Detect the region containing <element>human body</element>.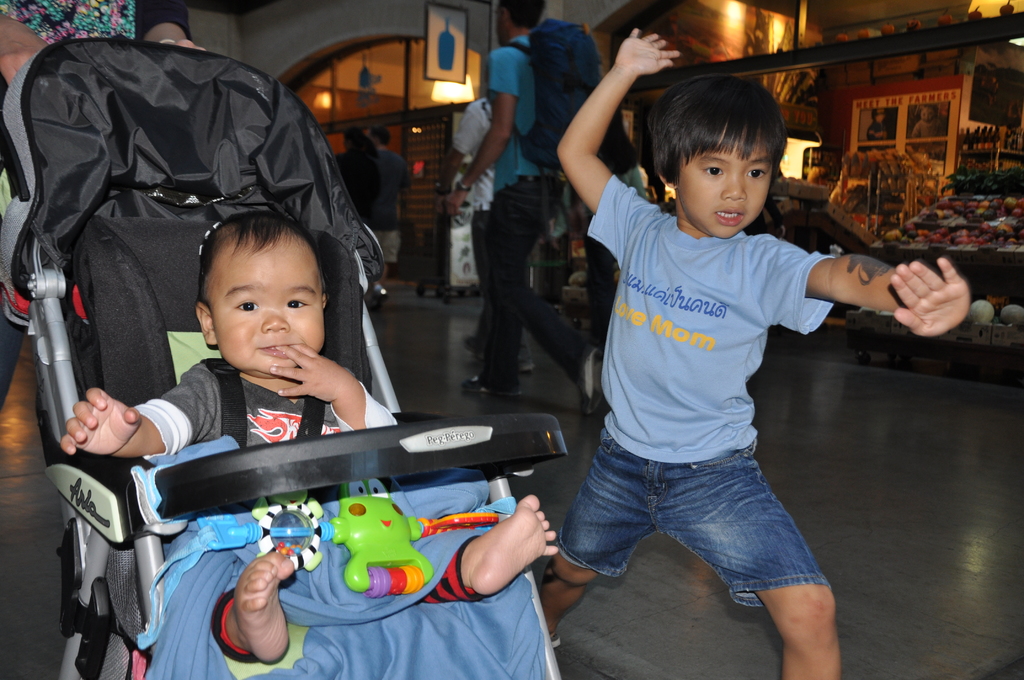
select_region(529, 24, 970, 674).
